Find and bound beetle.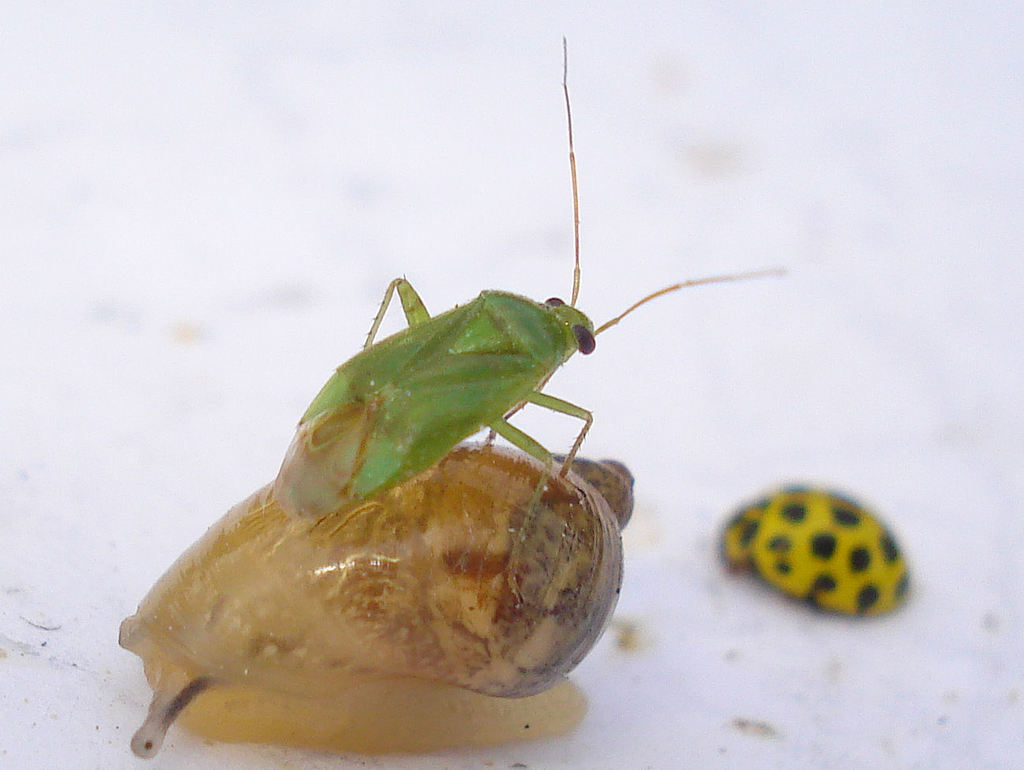
Bound: {"left": 269, "top": 44, "right": 797, "bottom": 612}.
